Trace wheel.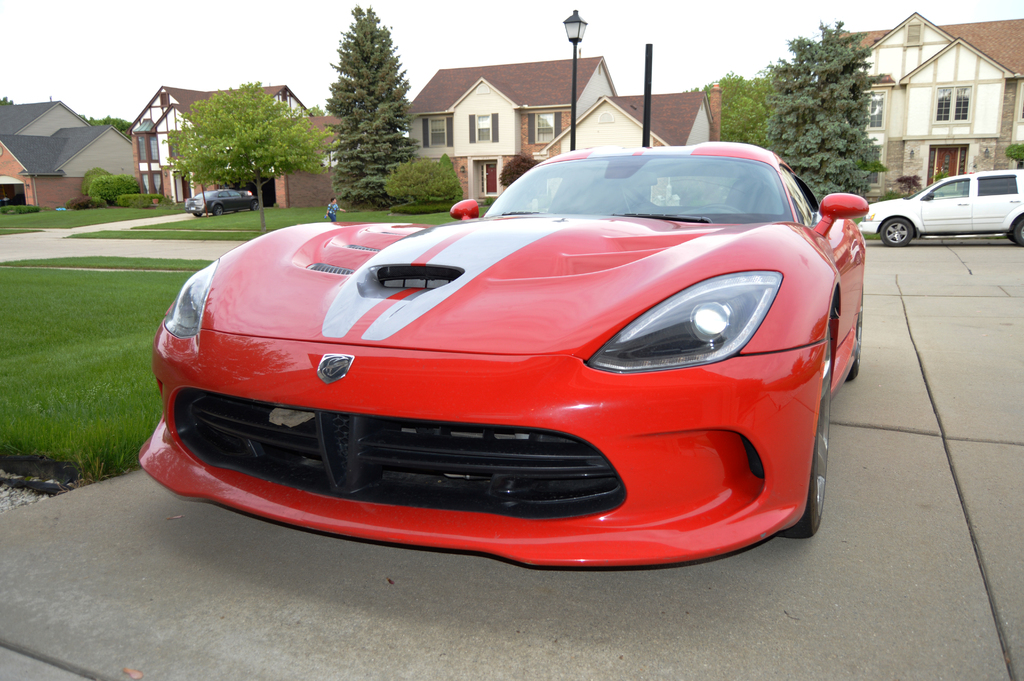
Traced to (211,204,224,213).
